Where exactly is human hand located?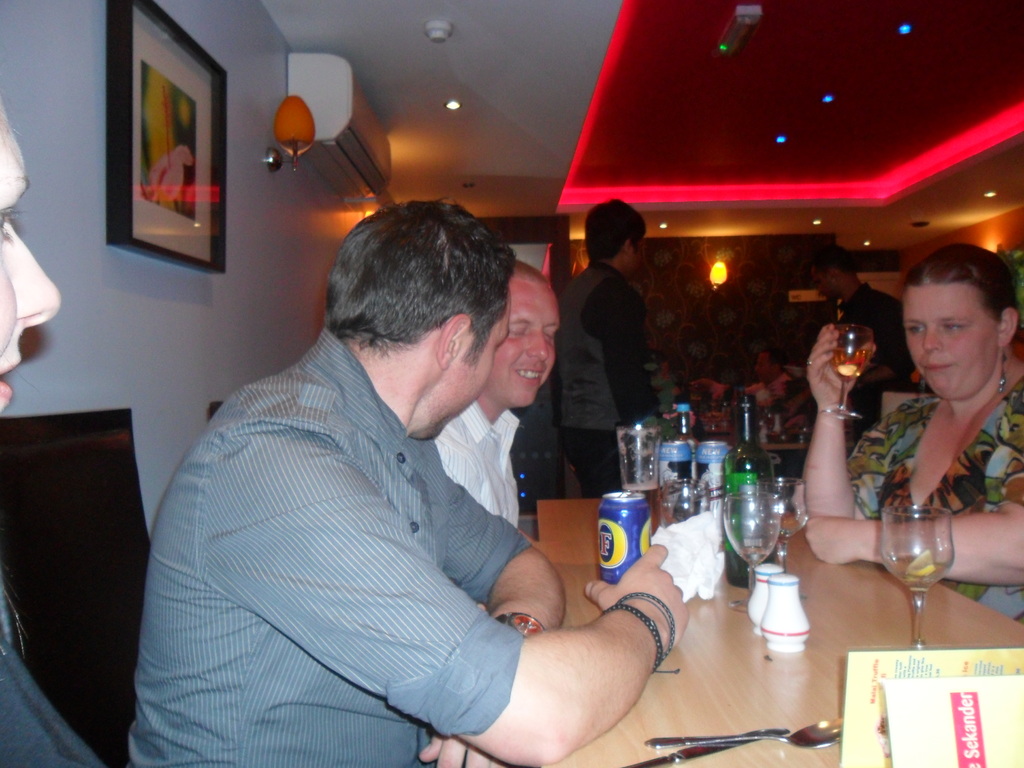
Its bounding box is crop(803, 513, 865, 569).
